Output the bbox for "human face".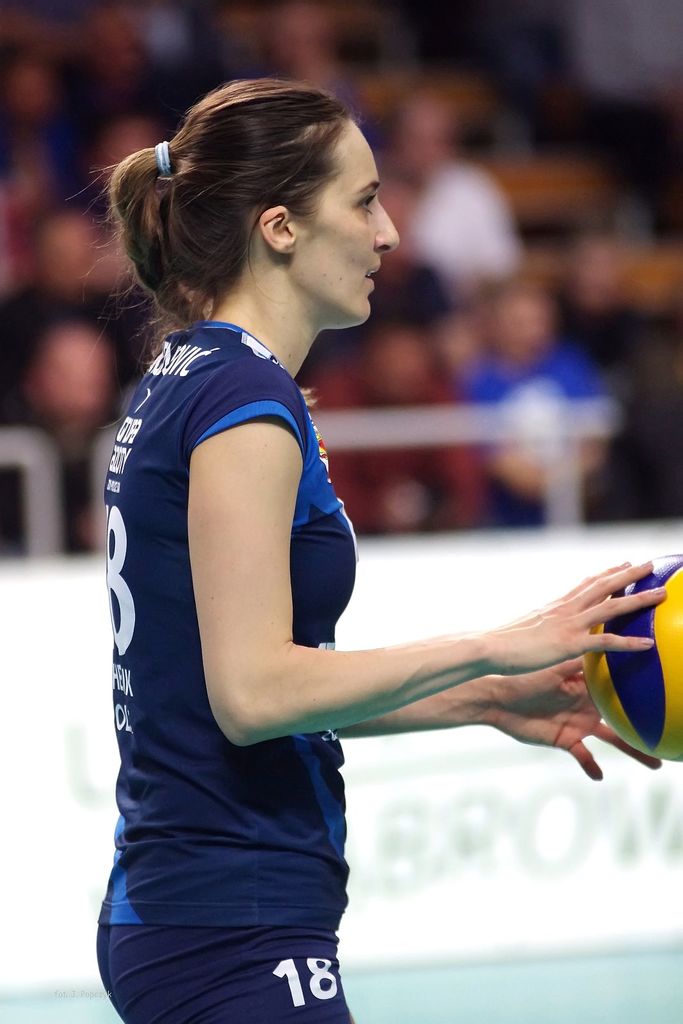
(296,119,401,317).
